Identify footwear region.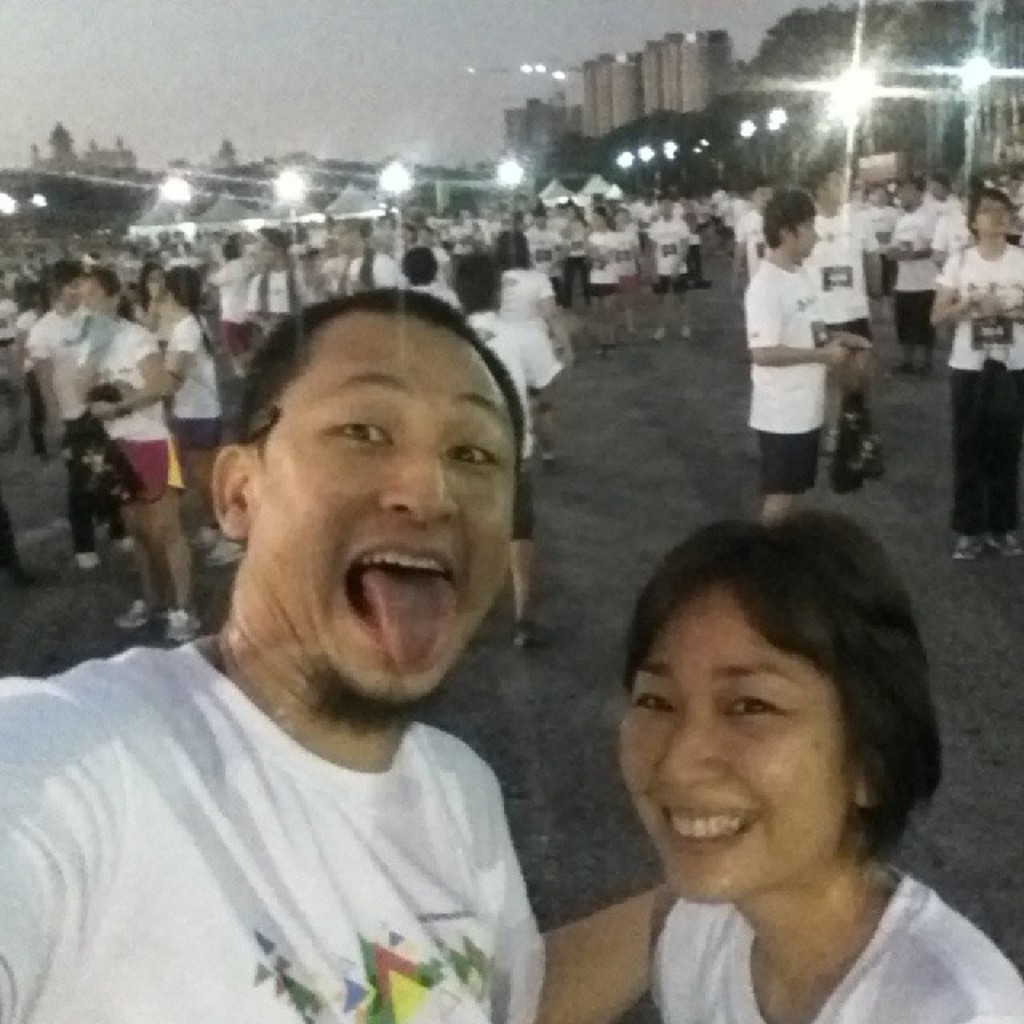
Region: [left=74, top=544, right=101, bottom=576].
